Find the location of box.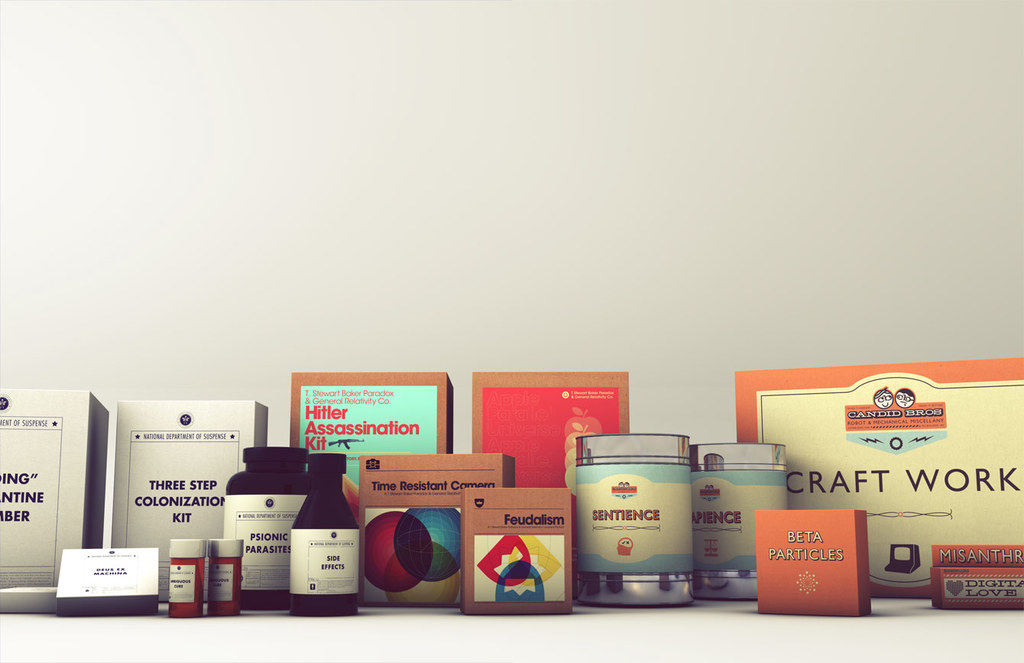
Location: (x1=461, y1=488, x2=569, y2=617).
